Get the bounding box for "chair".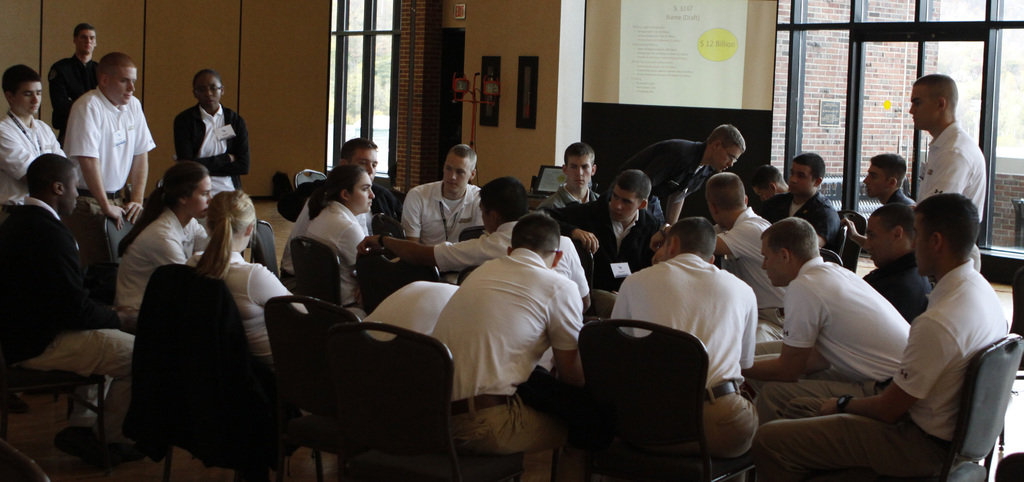
bbox=[355, 237, 446, 306].
